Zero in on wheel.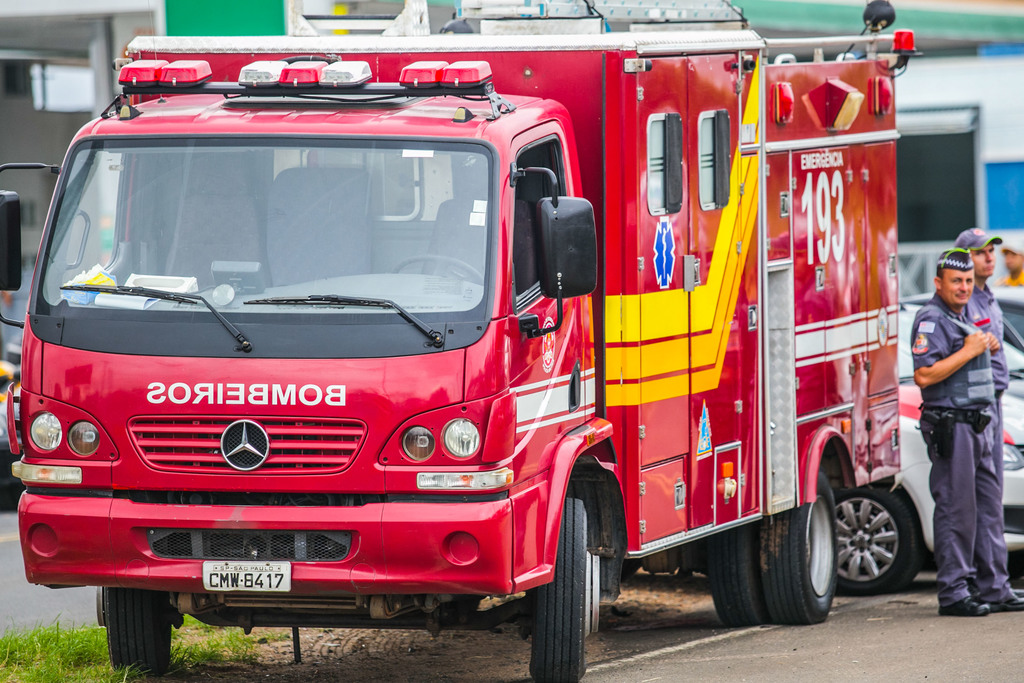
Zeroed in: <bbox>528, 497, 601, 682</bbox>.
